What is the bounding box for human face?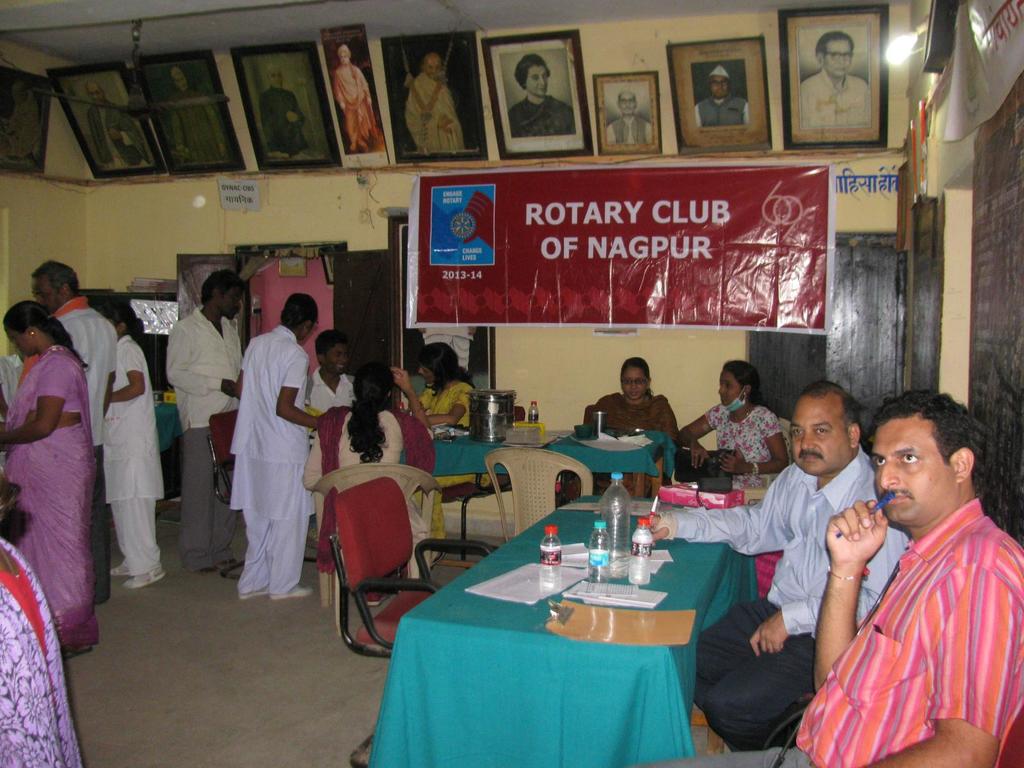
box(299, 323, 316, 344).
